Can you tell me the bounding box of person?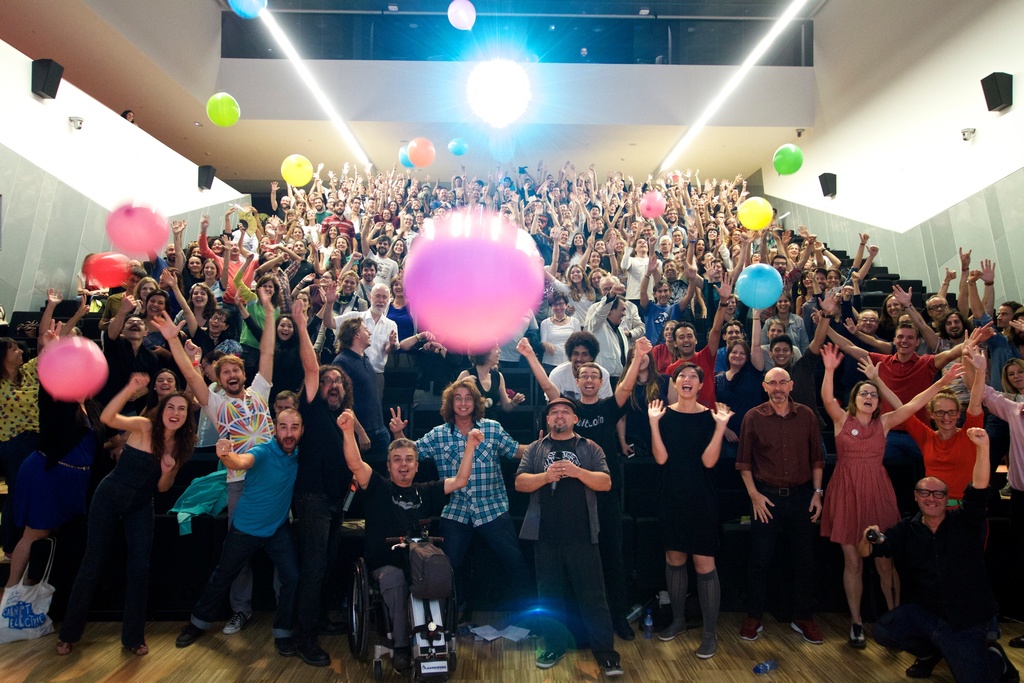
x1=187 y1=347 x2=235 y2=481.
